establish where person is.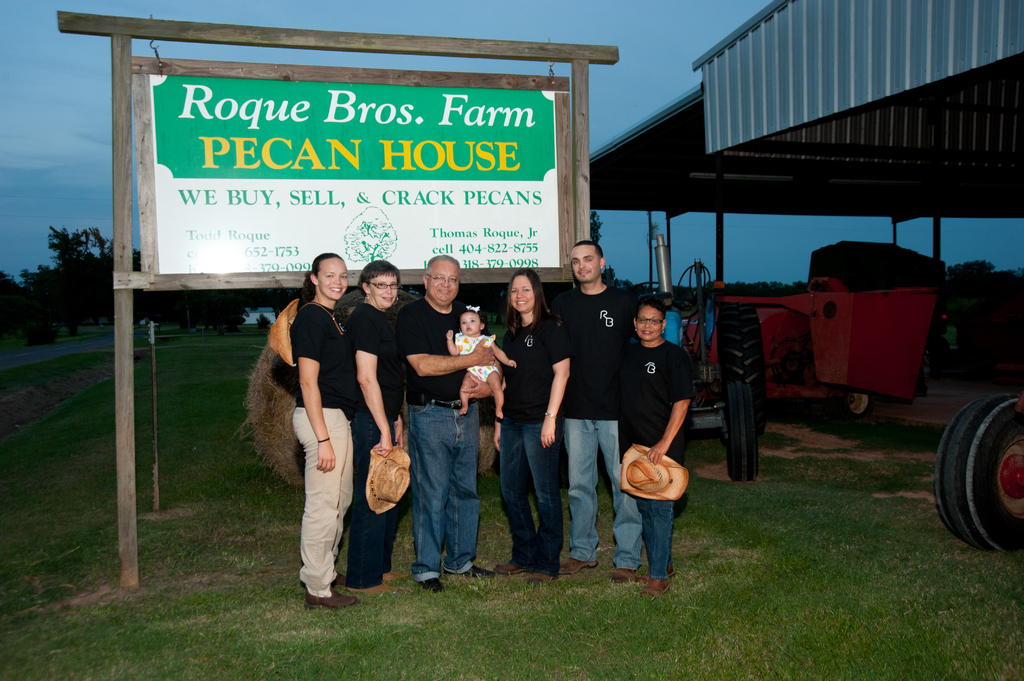
Established at 445 310 517 421.
